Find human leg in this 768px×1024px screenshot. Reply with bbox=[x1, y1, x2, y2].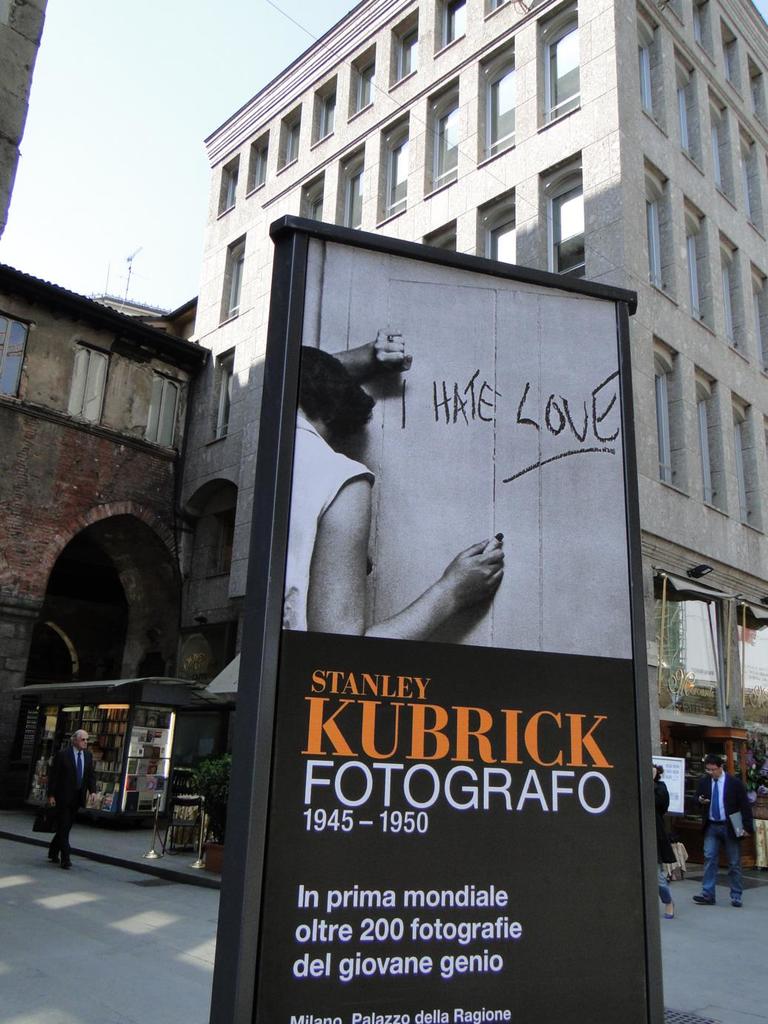
bbox=[41, 796, 81, 859].
